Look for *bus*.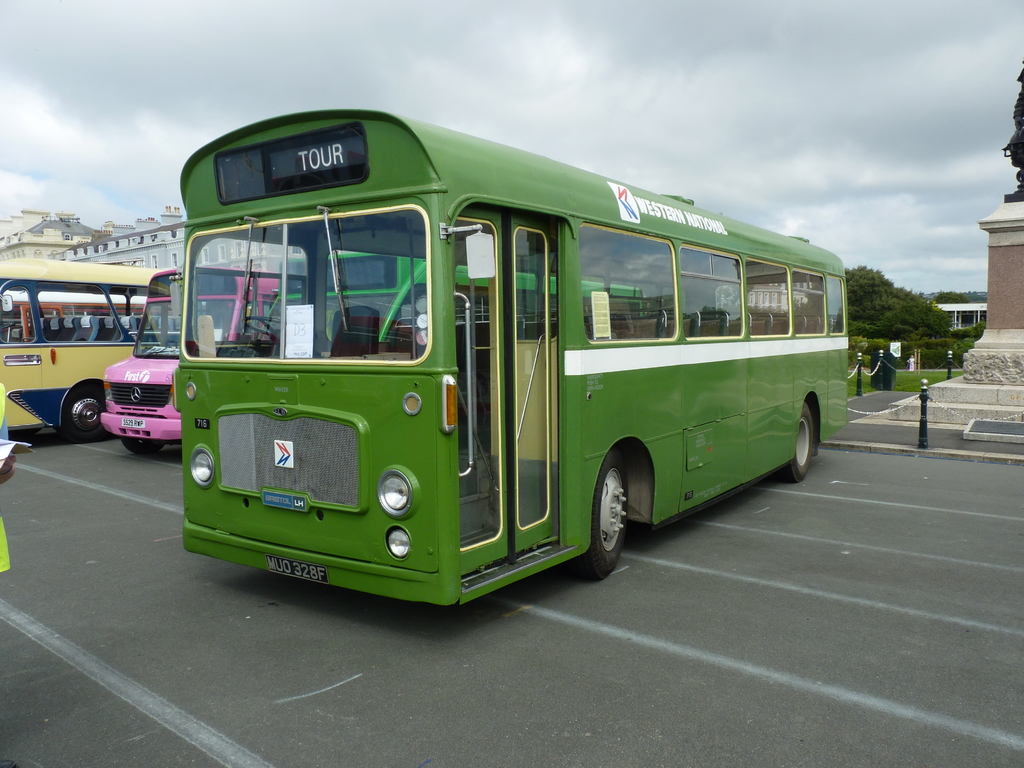
Found: 99/264/280/455.
